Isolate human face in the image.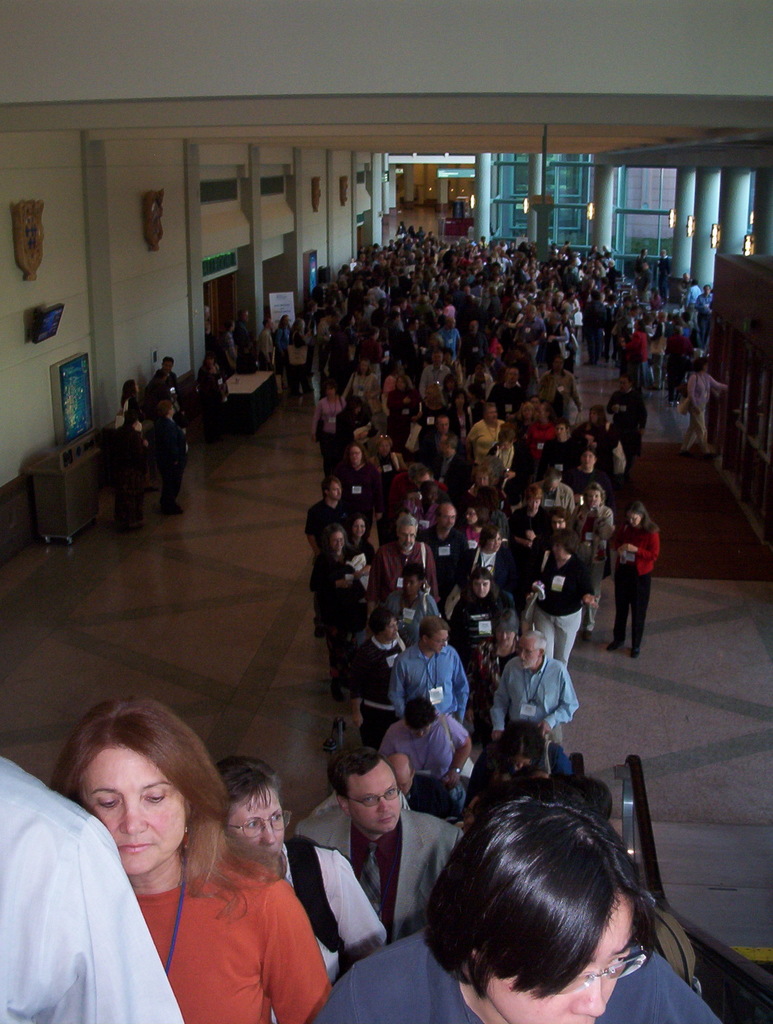
Isolated region: 586, 430, 595, 444.
